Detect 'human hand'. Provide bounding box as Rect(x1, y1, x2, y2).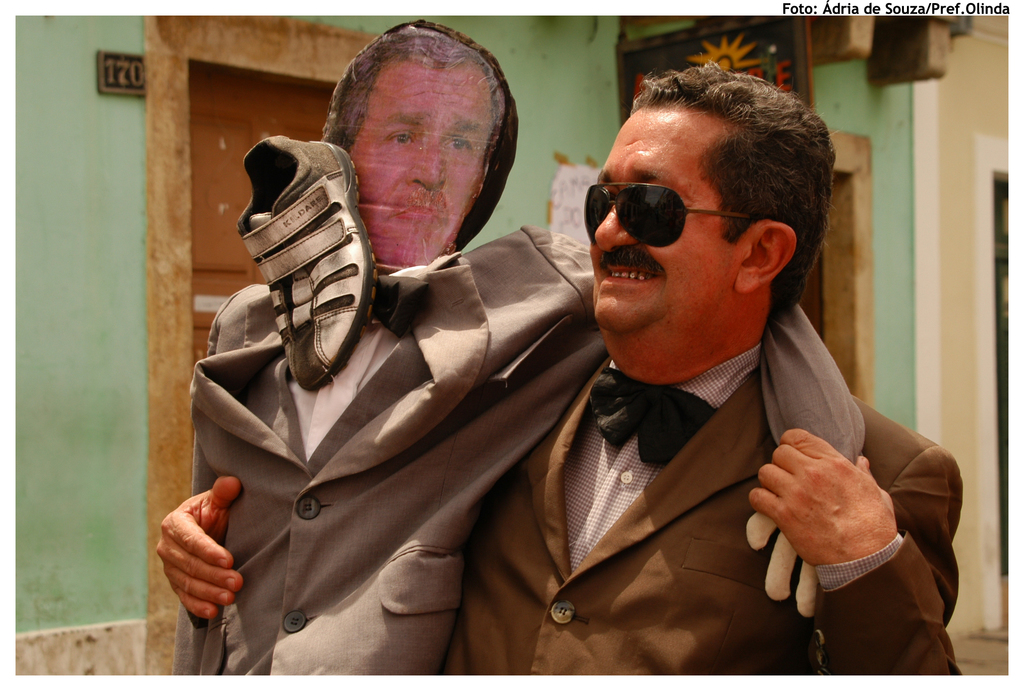
Rect(758, 423, 923, 603).
